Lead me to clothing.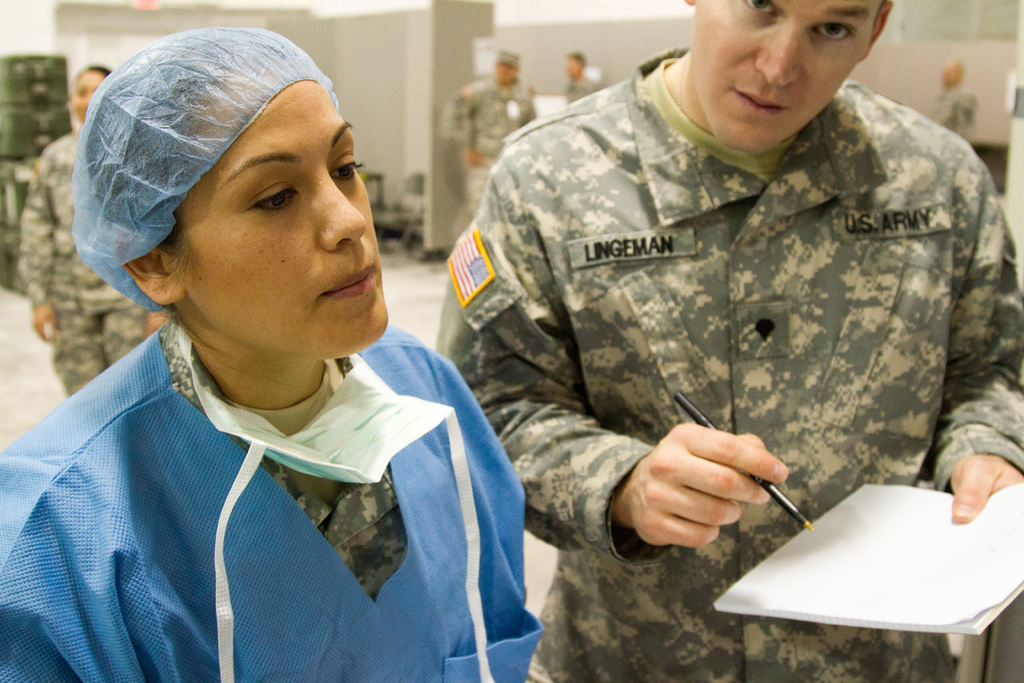
Lead to 402 24 1005 622.
